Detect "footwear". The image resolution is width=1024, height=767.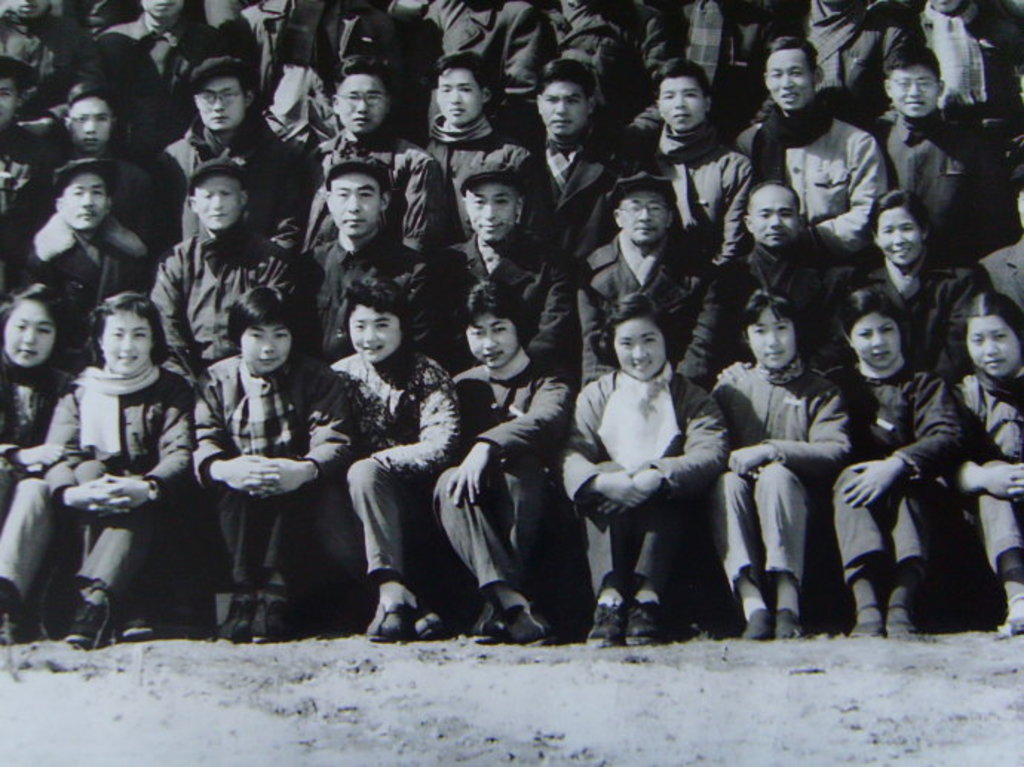
[595,596,626,648].
